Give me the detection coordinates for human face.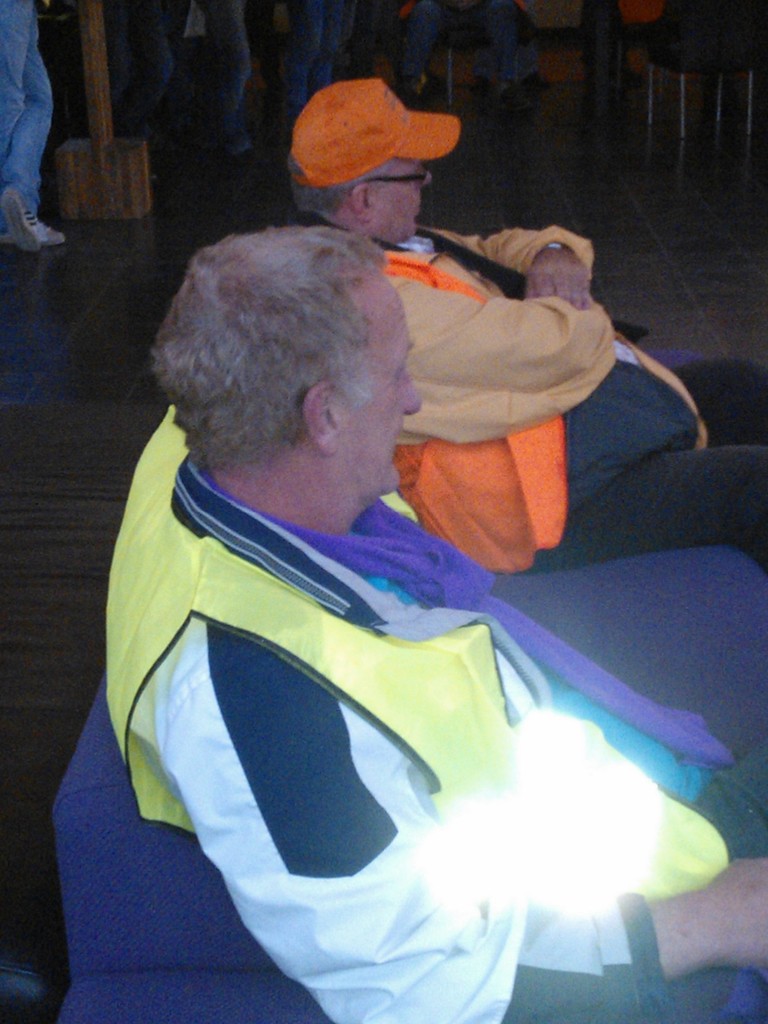
332, 267, 425, 505.
